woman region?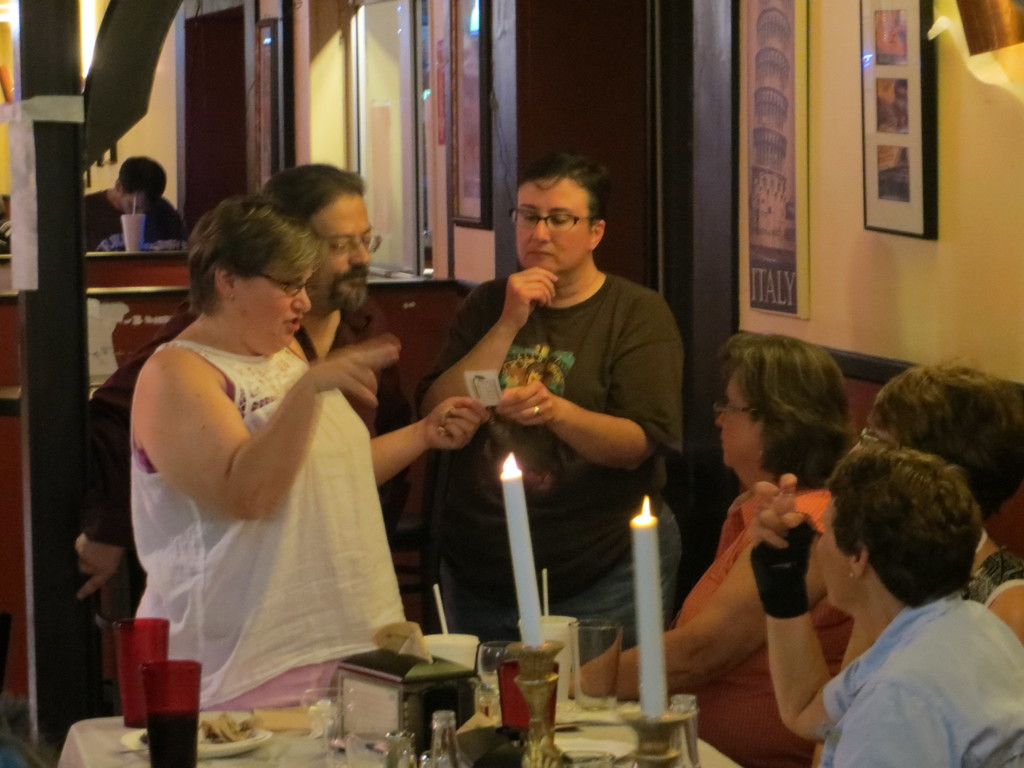
box(100, 172, 430, 734)
